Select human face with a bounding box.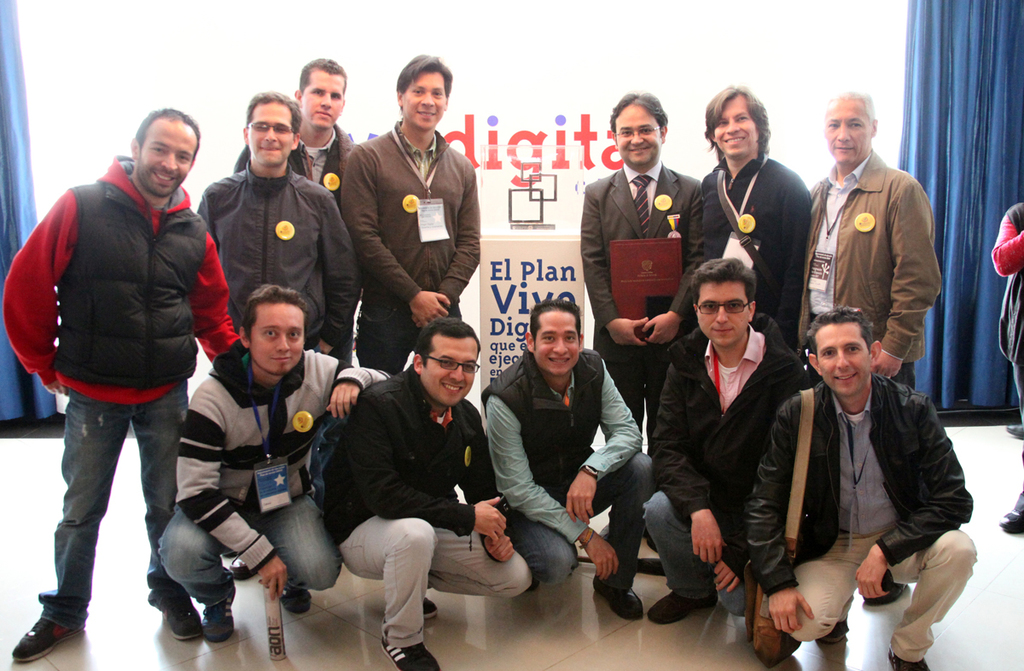
l=828, t=98, r=871, b=166.
